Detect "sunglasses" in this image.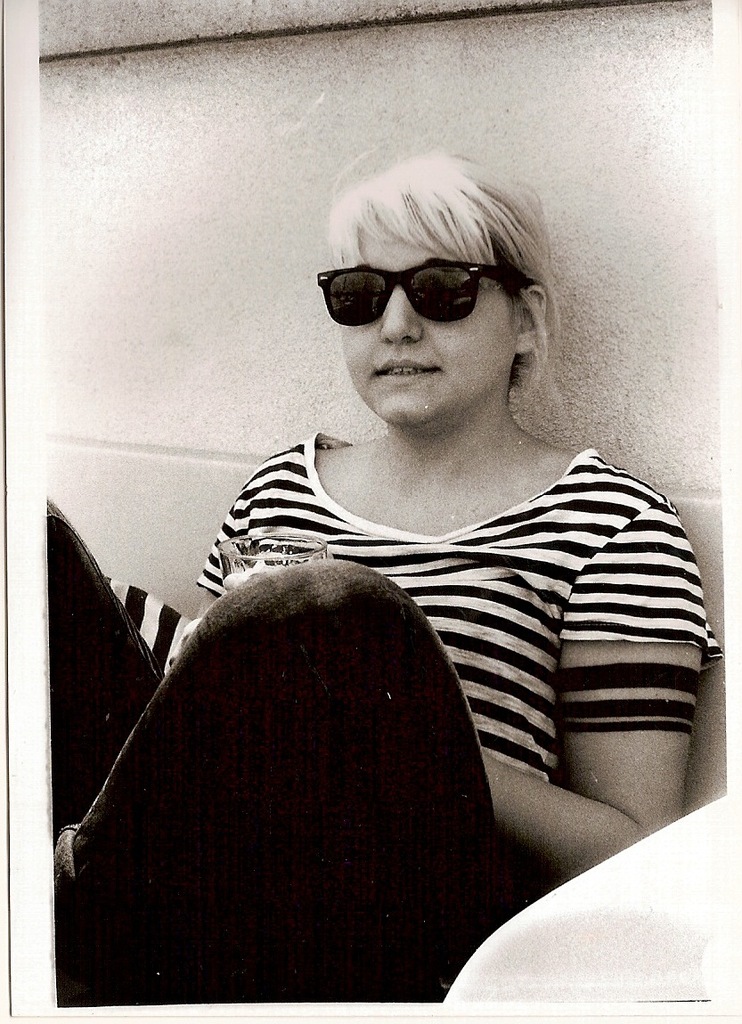
Detection: {"left": 314, "top": 259, "right": 530, "bottom": 327}.
